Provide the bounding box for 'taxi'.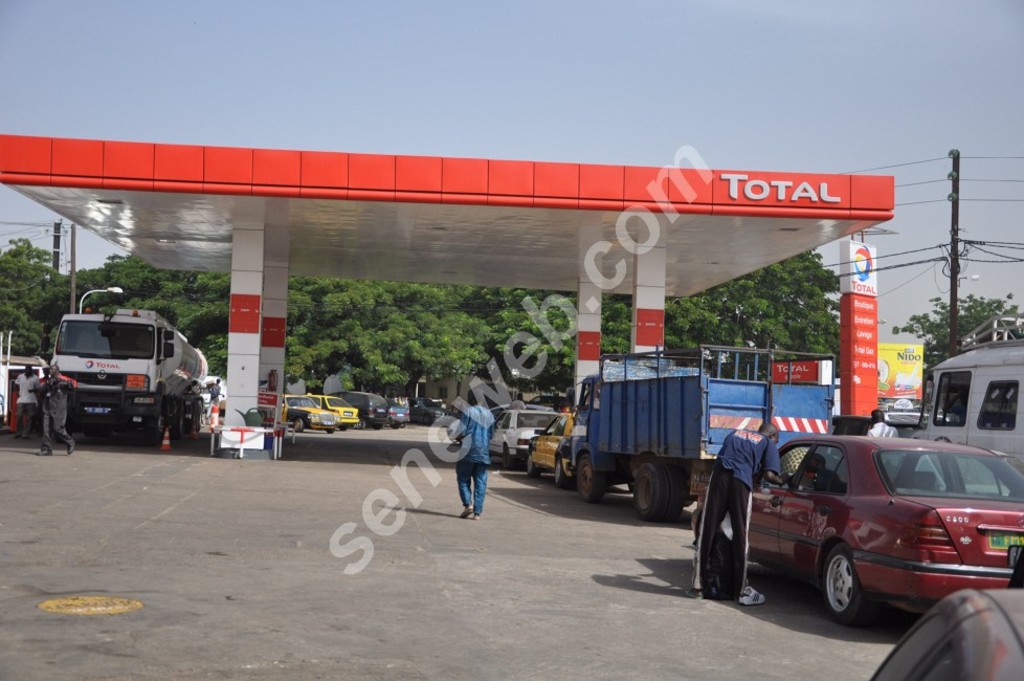
304 388 360 425.
